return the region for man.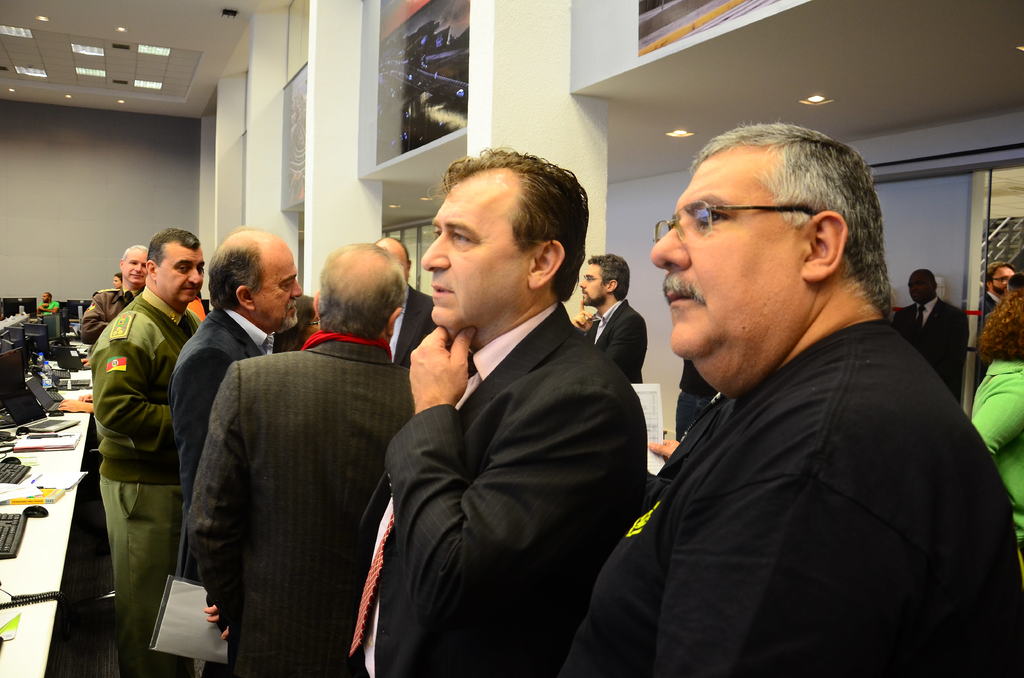
bbox=[89, 223, 209, 677].
